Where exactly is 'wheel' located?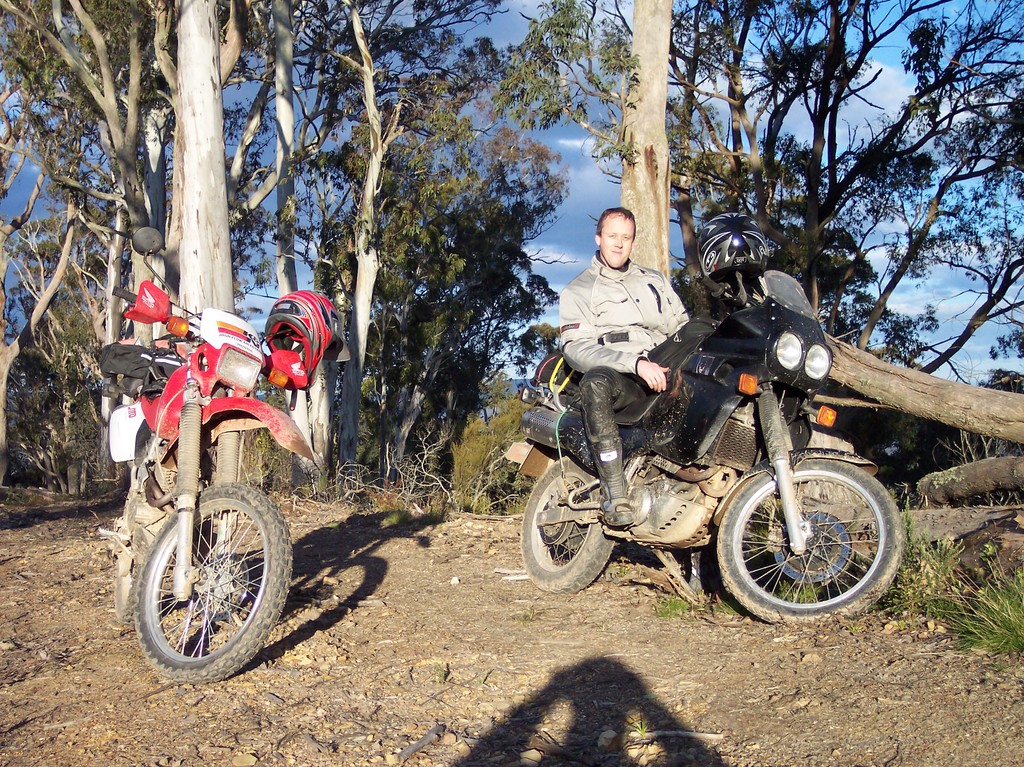
Its bounding box is bbox=(113, 483, 148, 622).
